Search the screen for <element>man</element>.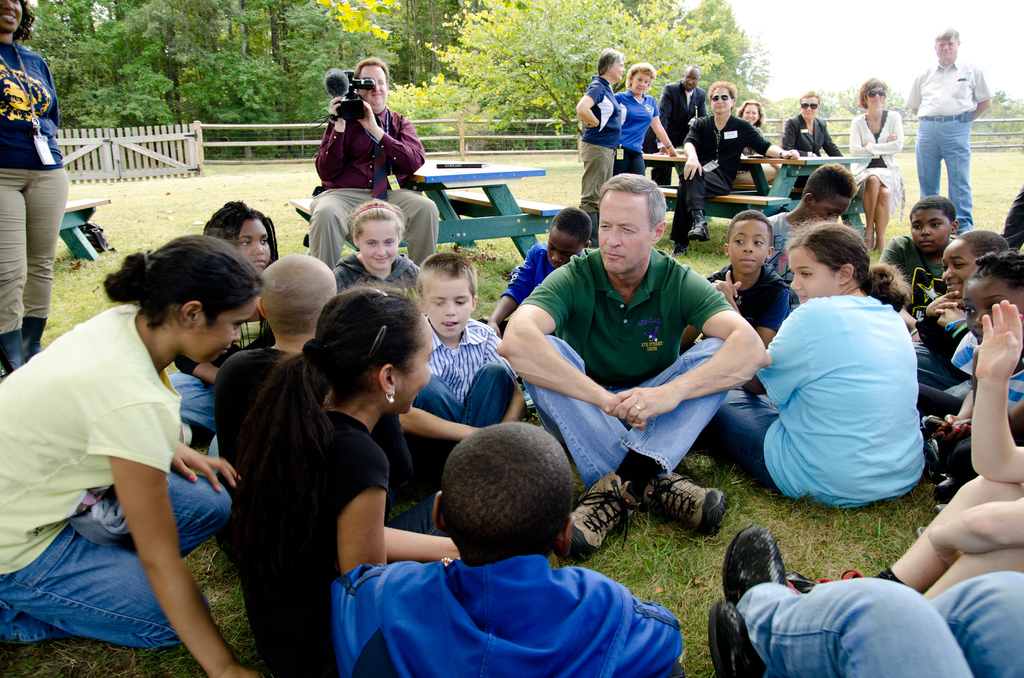
Found at (x1=308, y1=55, x2=438, y2=270).
